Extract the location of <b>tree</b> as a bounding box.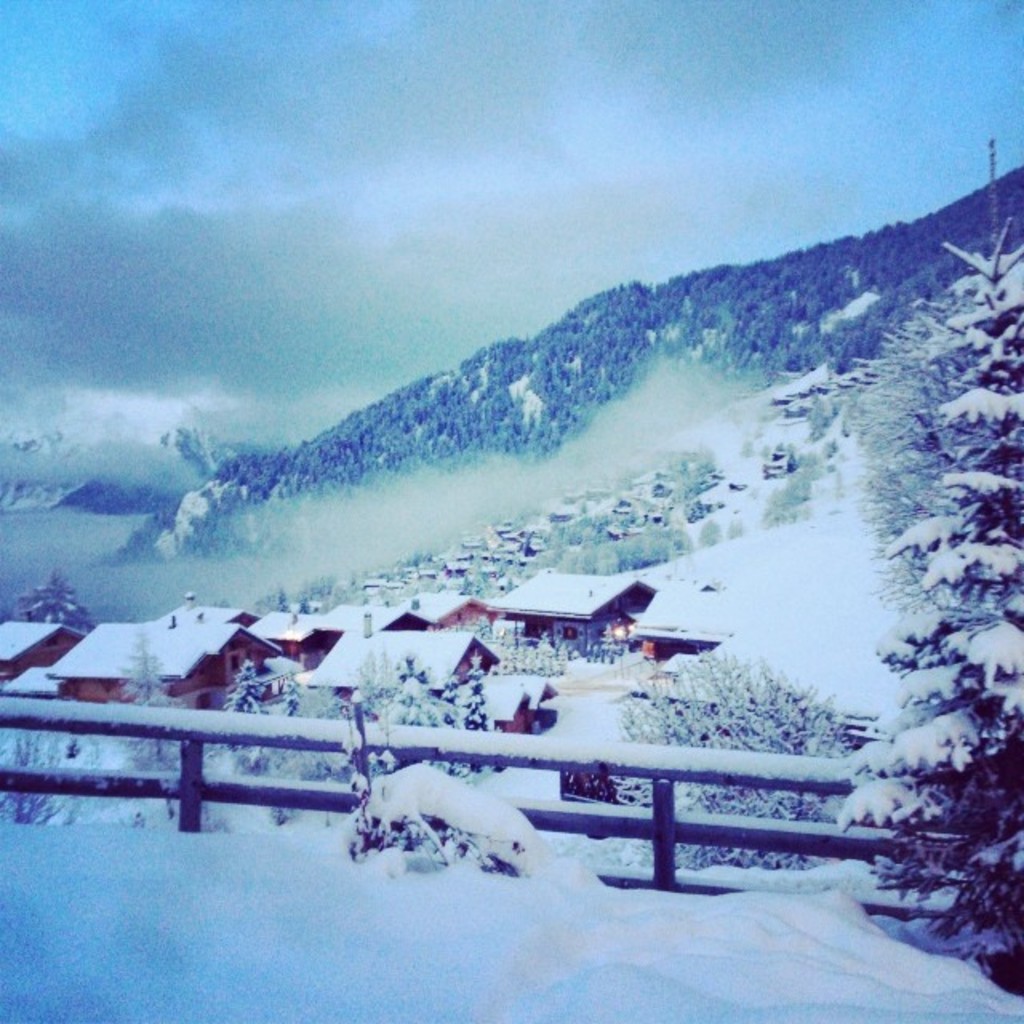
crop(838, 206, 1022, 989).
